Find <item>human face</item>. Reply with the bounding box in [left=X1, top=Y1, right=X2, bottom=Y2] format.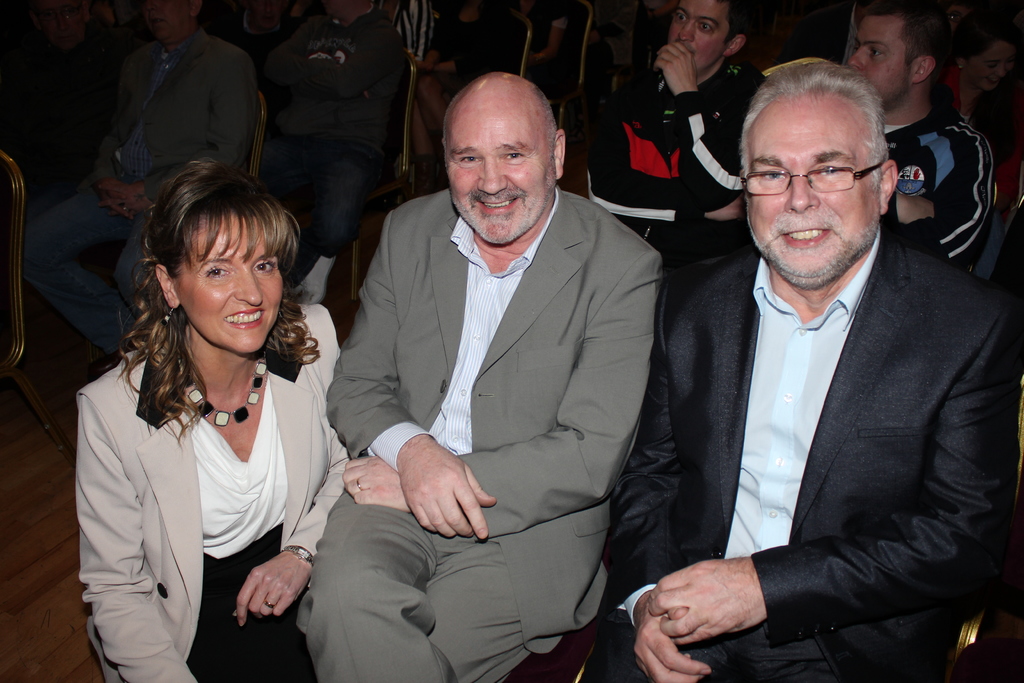
[left=145, top=0, right=188, bottom=35].
